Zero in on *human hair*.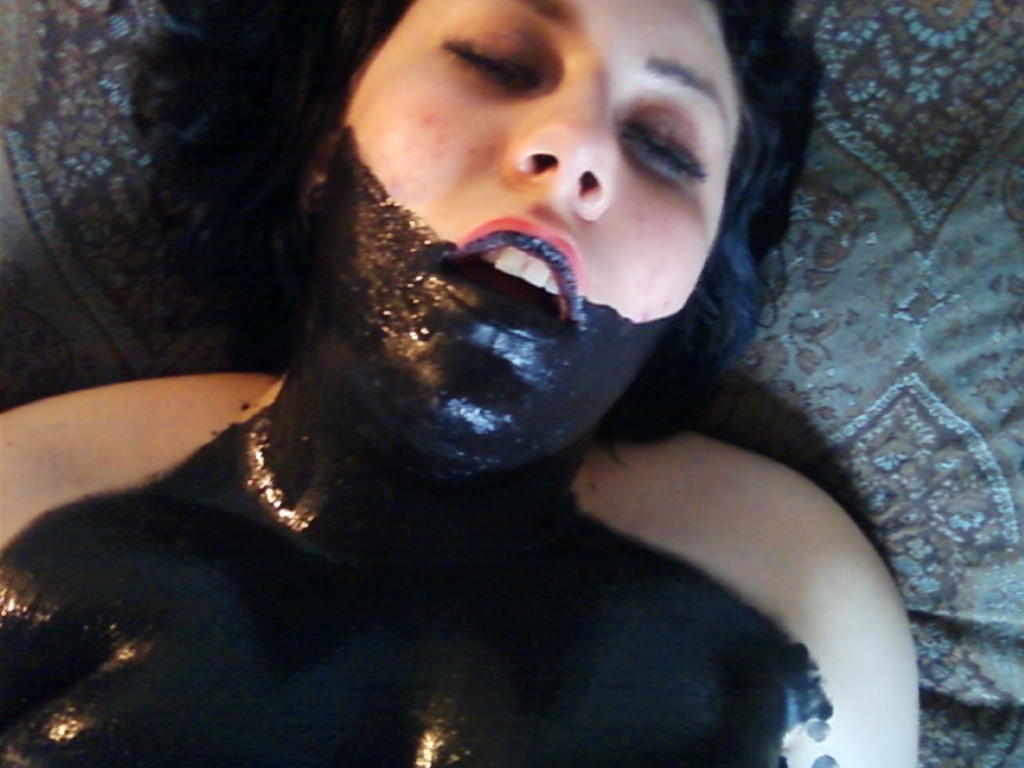
Zeroed in: [72,0,905,563].
